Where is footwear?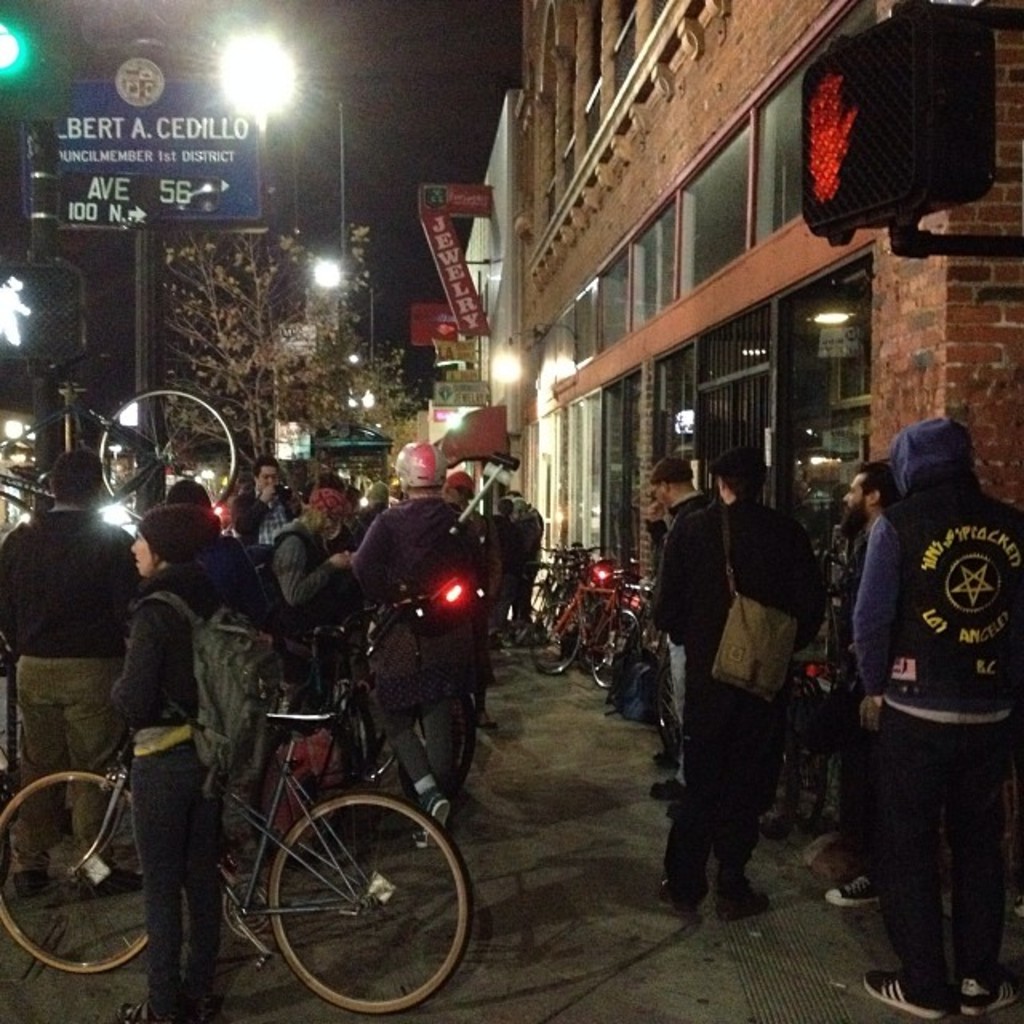
{"x1": 958, "y1": 979, "x2": 1022, "y2": 1018}.
